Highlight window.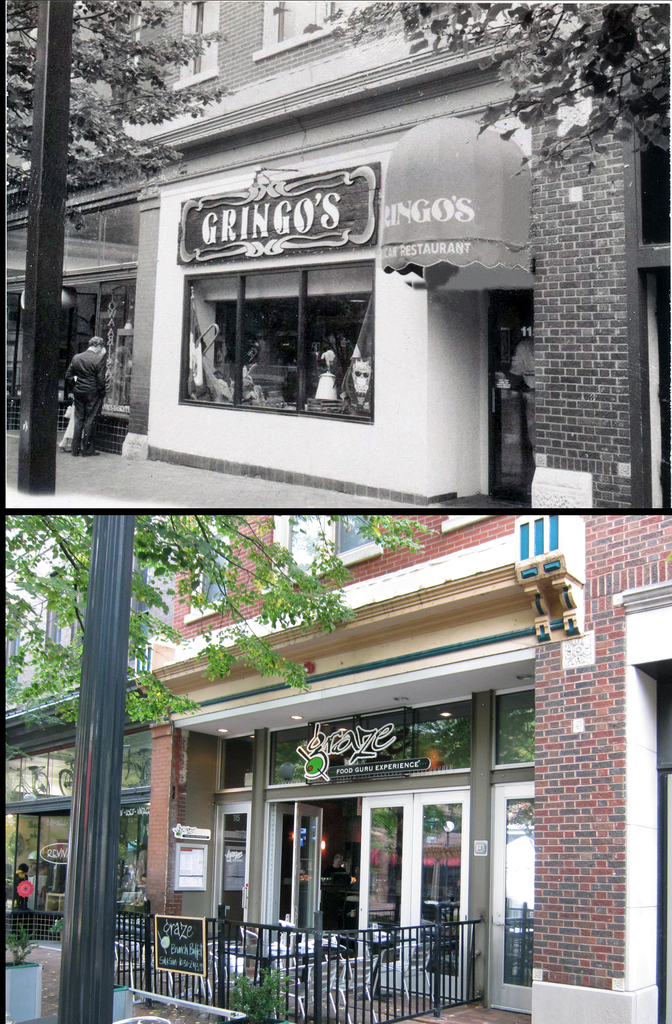
Highlighted region: 262/507/379/598.
